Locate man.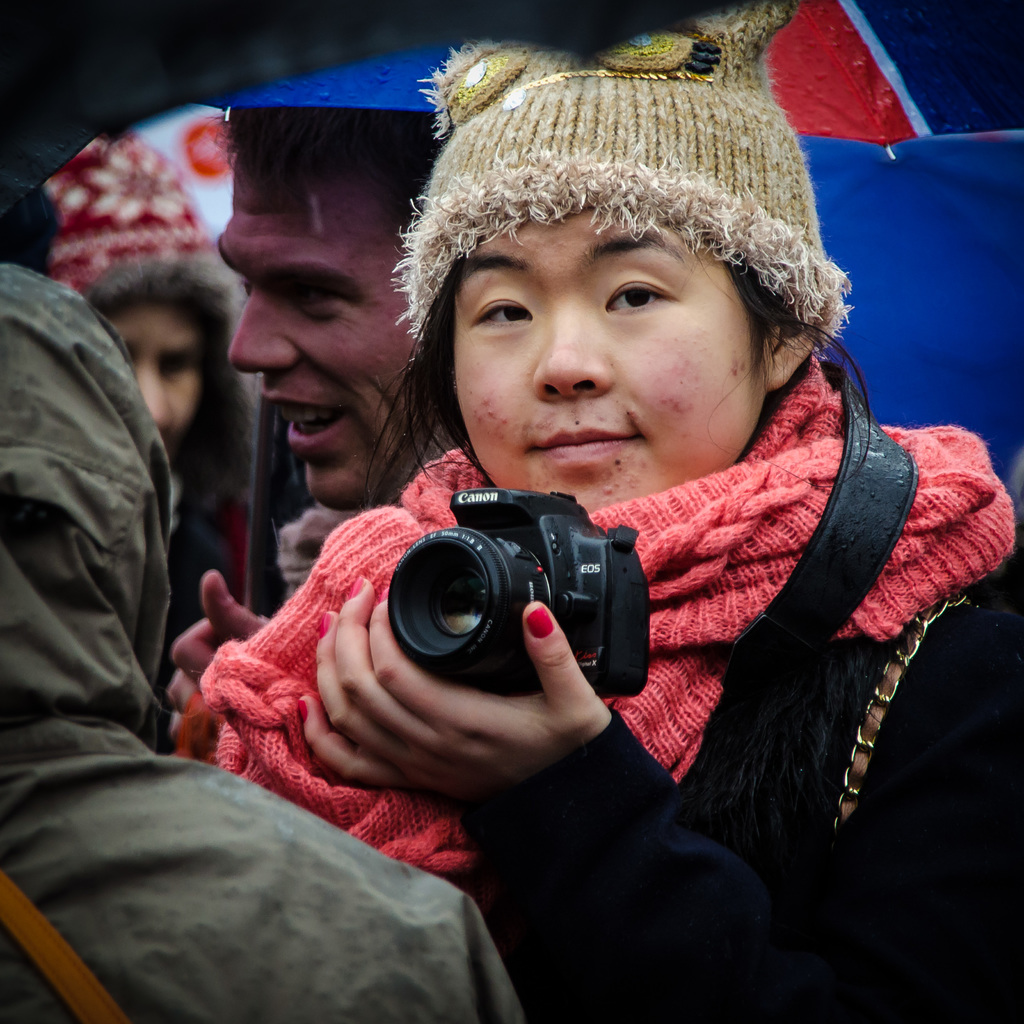
Bounding box: {"x1": 210, "y1": 113, "x2": 438, "y2": 512}.
